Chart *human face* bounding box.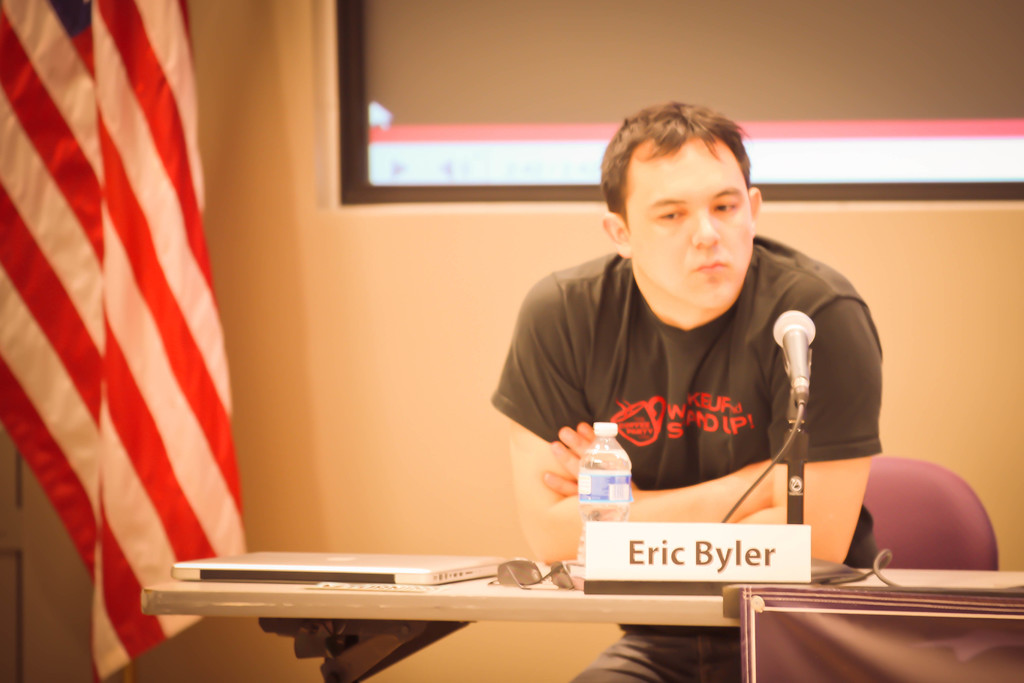
Charted: rect(627, 139, 750, 305).
